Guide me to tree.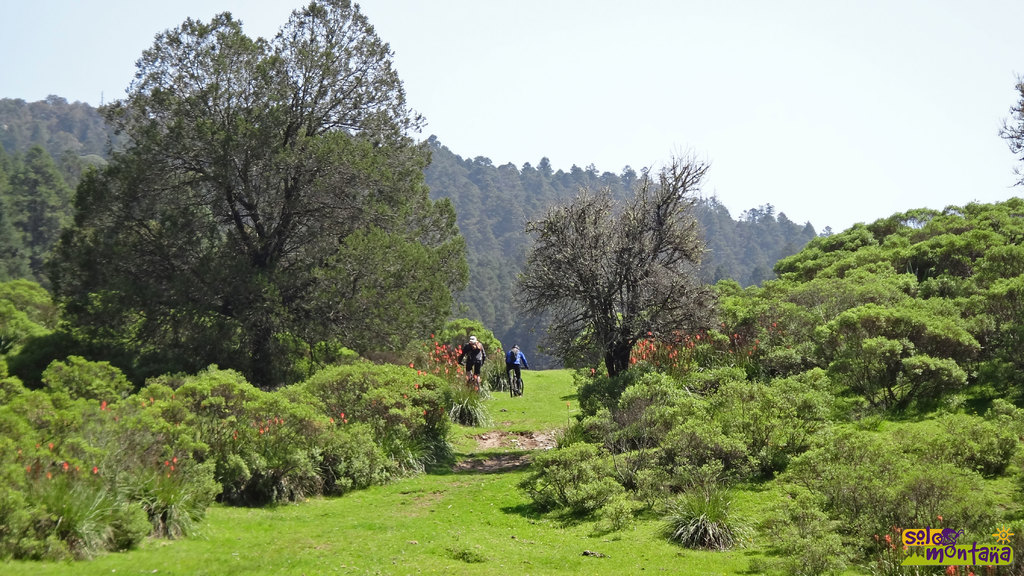
Guidance: [left=35, top=0, right=476, bottom=384].
